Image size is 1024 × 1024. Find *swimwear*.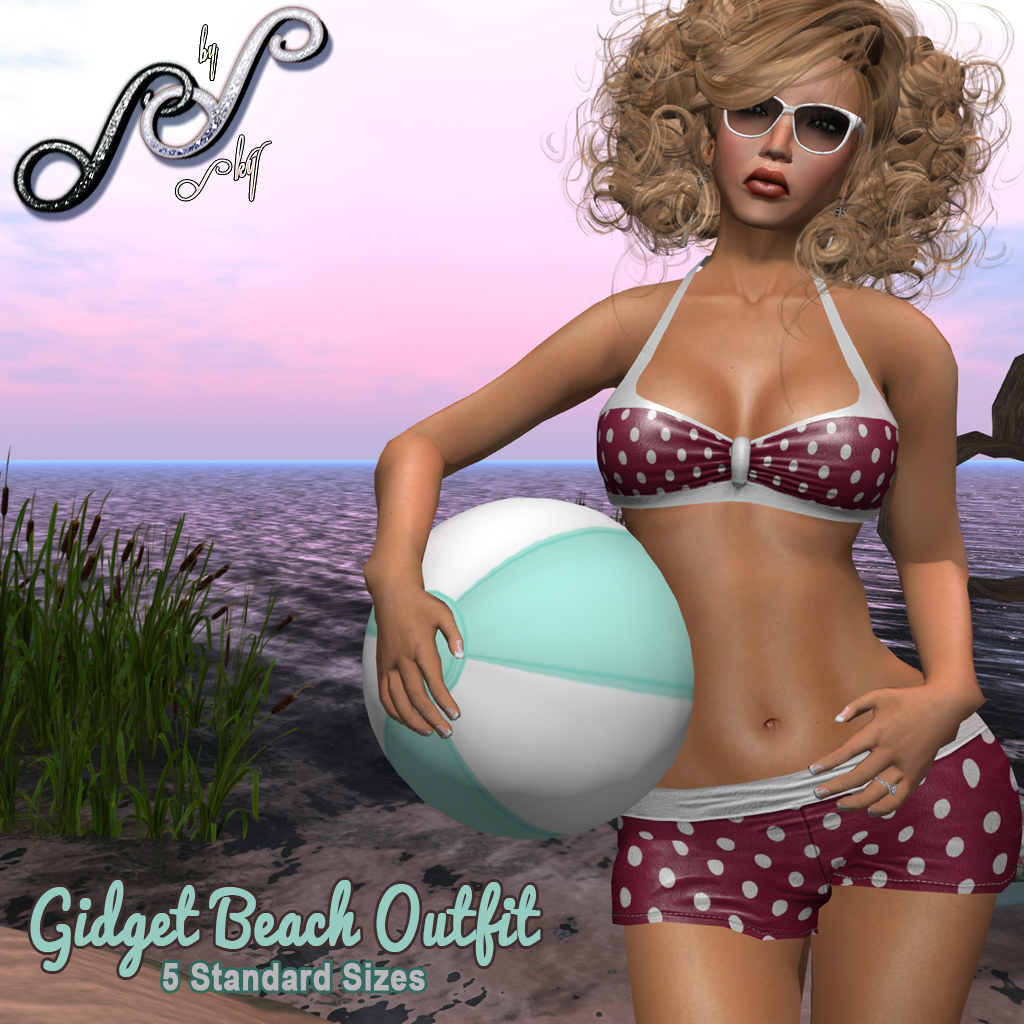
{"left": 608, "top": 705, "right": 1023, "bottom": 948}.
